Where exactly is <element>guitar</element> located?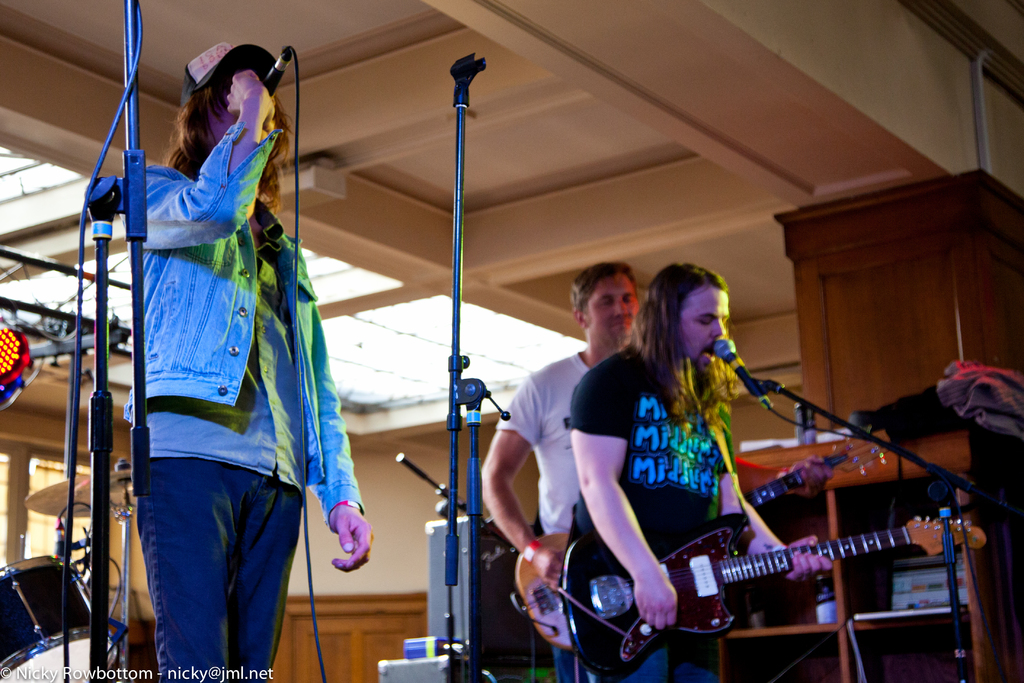
Its bounding box is region(512, 427, 903, 653).
